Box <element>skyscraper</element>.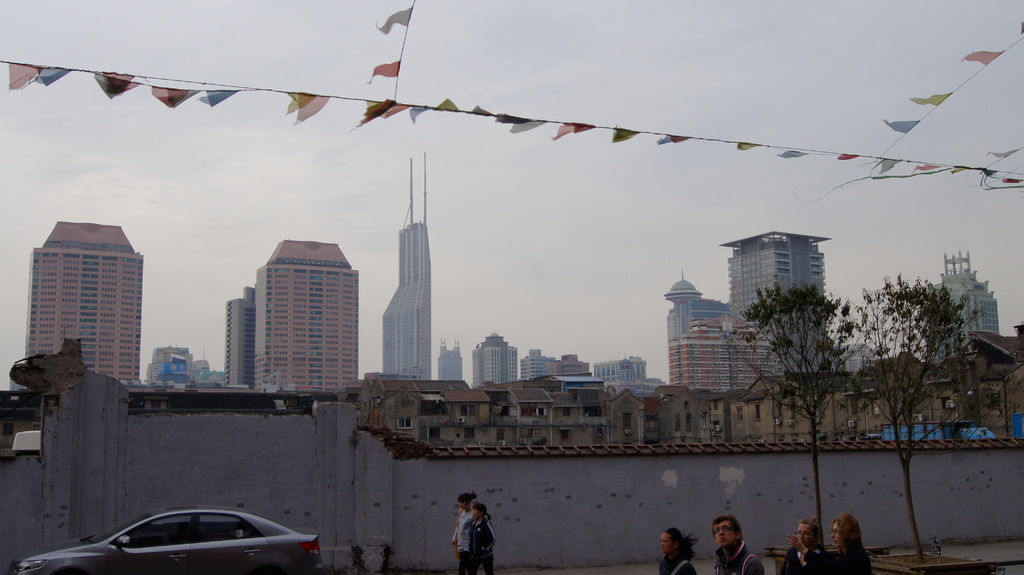
pyautogui.locateOnScreen(22, 219, 140, 395).
